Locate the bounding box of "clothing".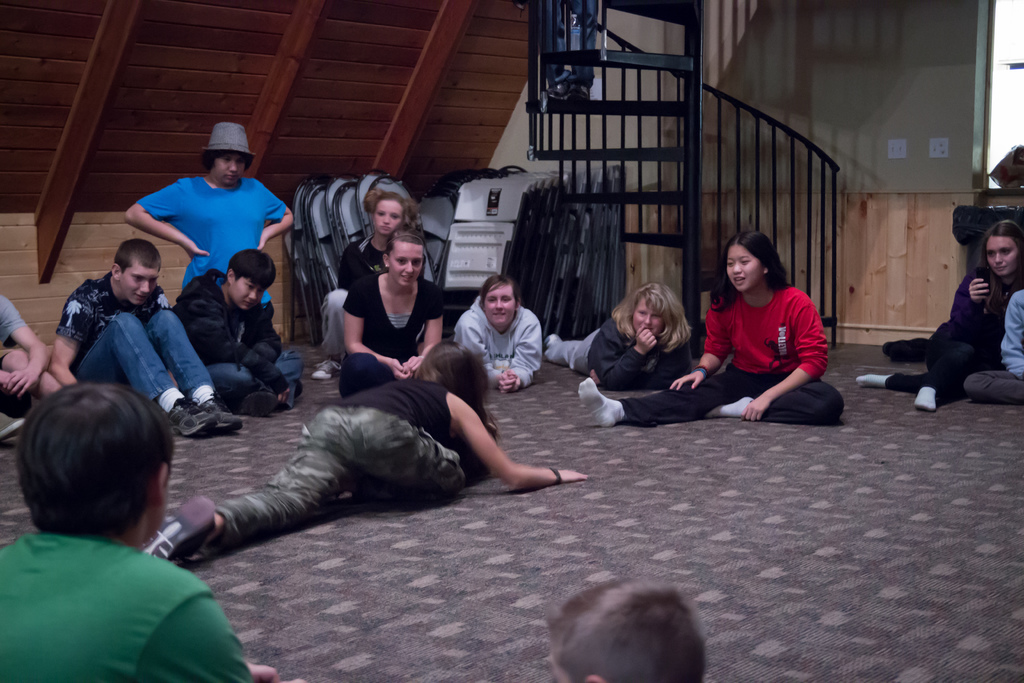
Bounding box: rect(56, 277, 216, 393).
